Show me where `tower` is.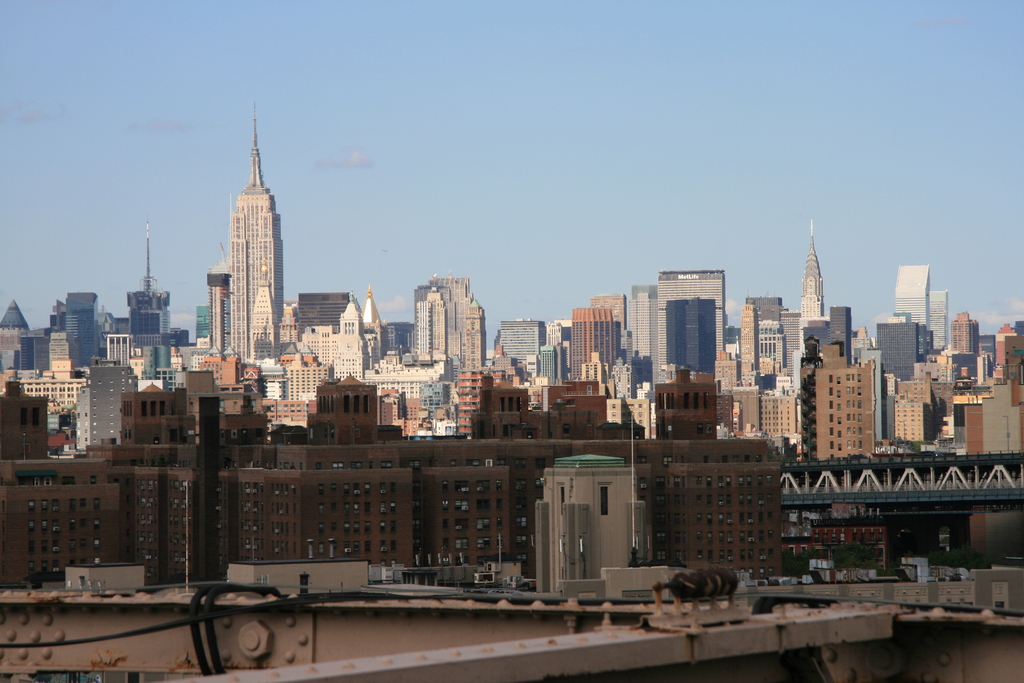
`tower` is at BBox(58, 294, 90, 356).
